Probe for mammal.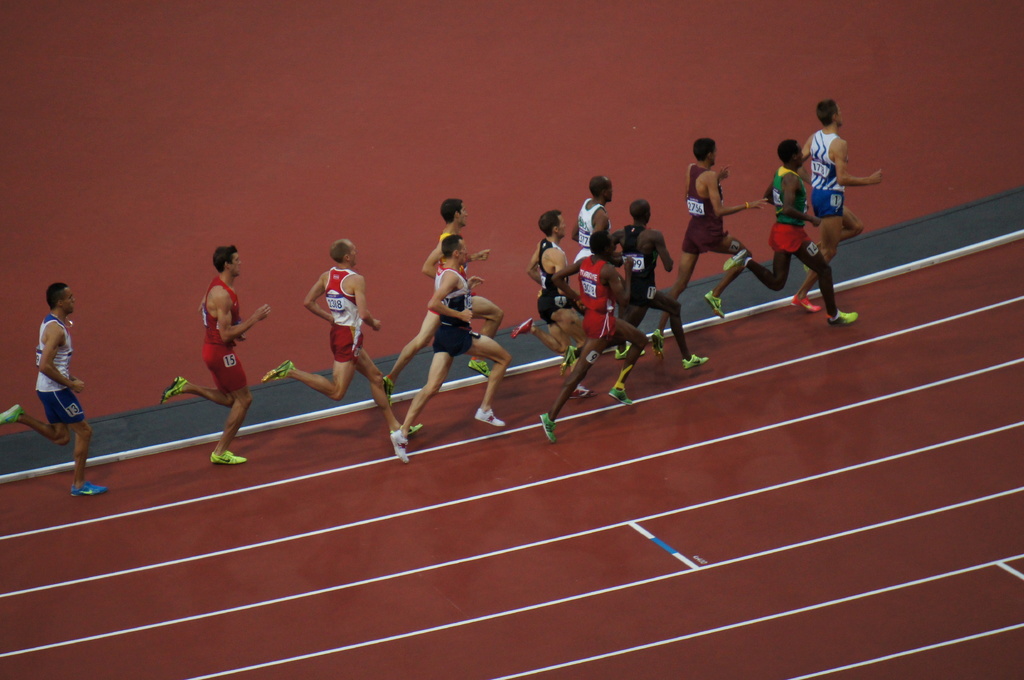
Probe result: bbox(568, 173, 615, 258).
